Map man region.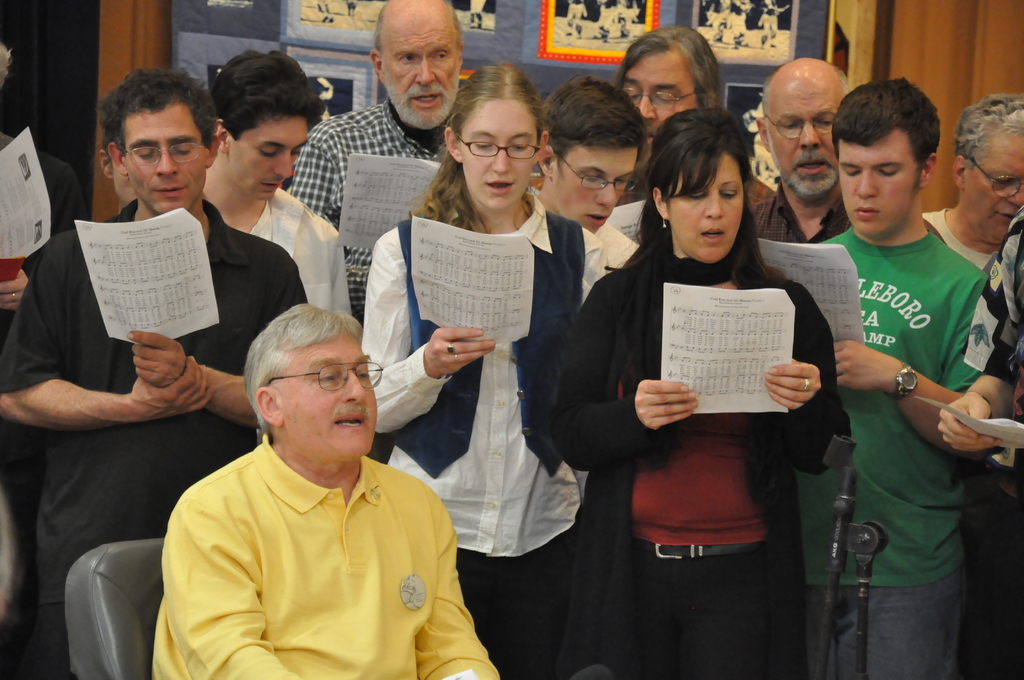
Mapped to locate(814, 77, 990, 679).
